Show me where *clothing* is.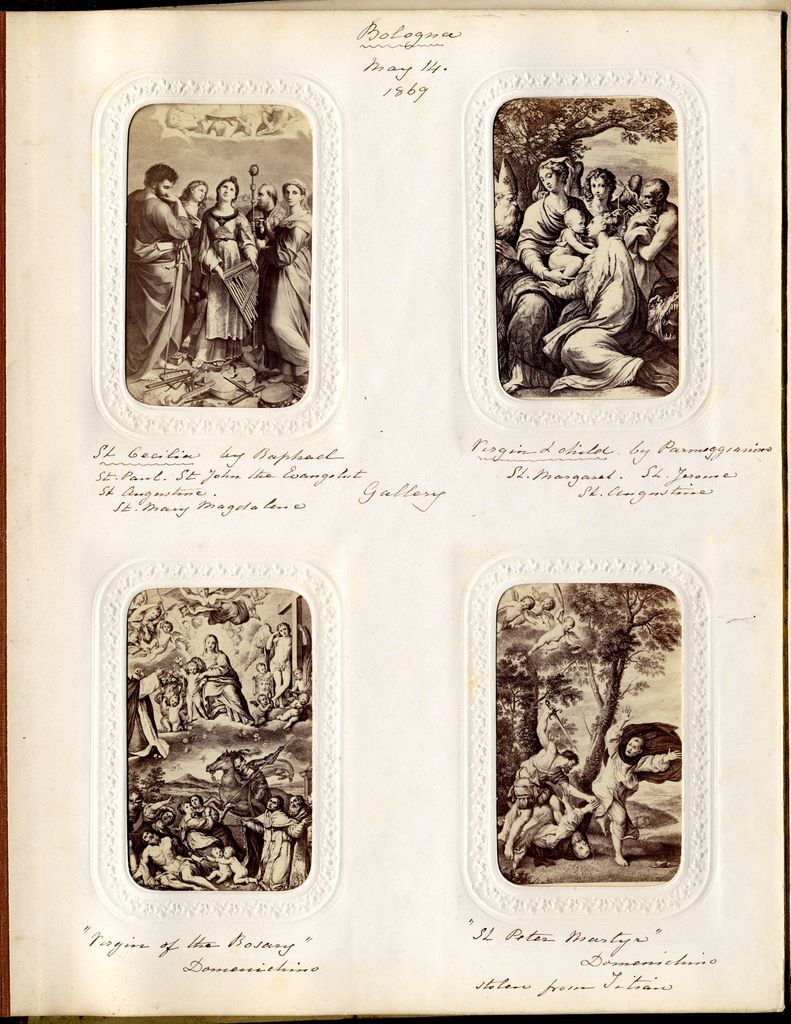
*clothing* is at (left=179, top=820, right=220, bottom=852).
